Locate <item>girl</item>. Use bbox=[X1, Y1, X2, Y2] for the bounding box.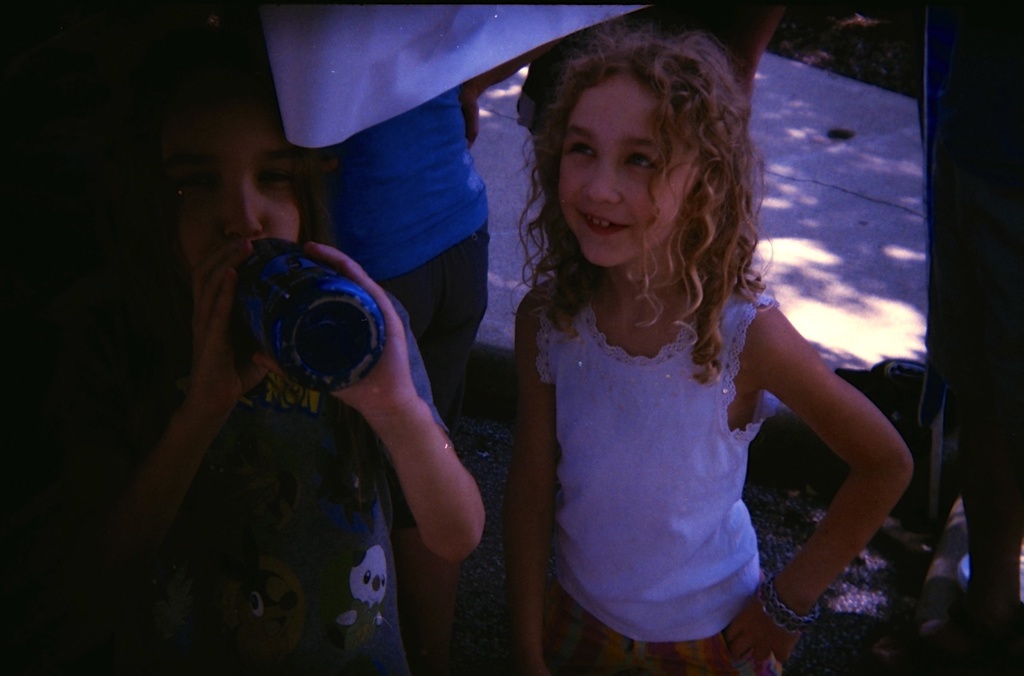
bbox=[506, 21, 919, 675].
